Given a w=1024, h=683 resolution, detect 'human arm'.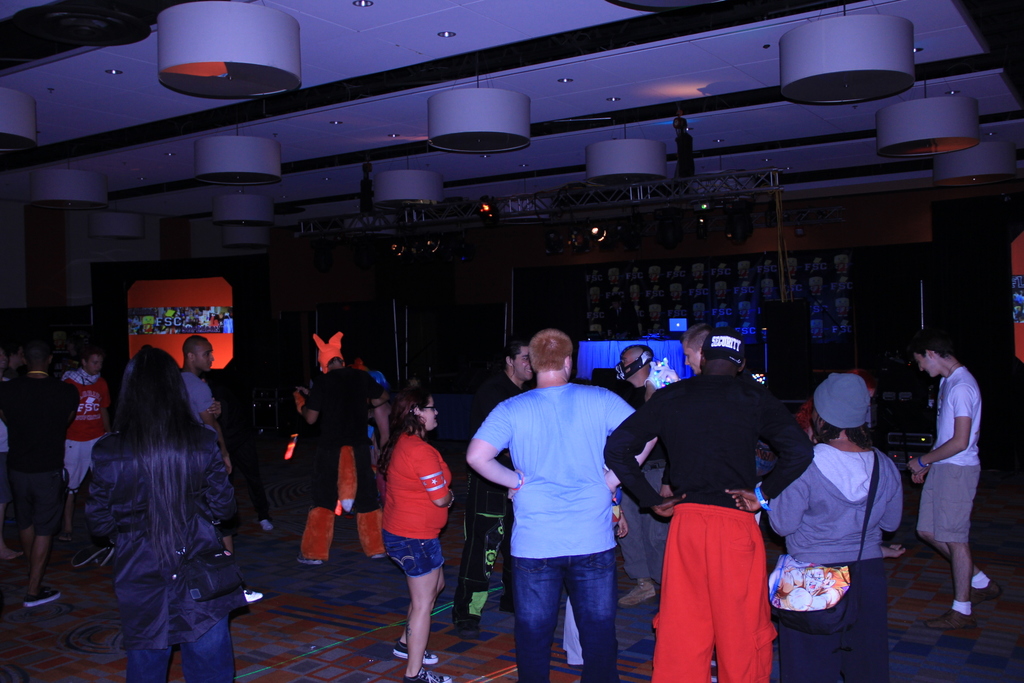
<bbox>732, 386, 815, 516</bbox>.
